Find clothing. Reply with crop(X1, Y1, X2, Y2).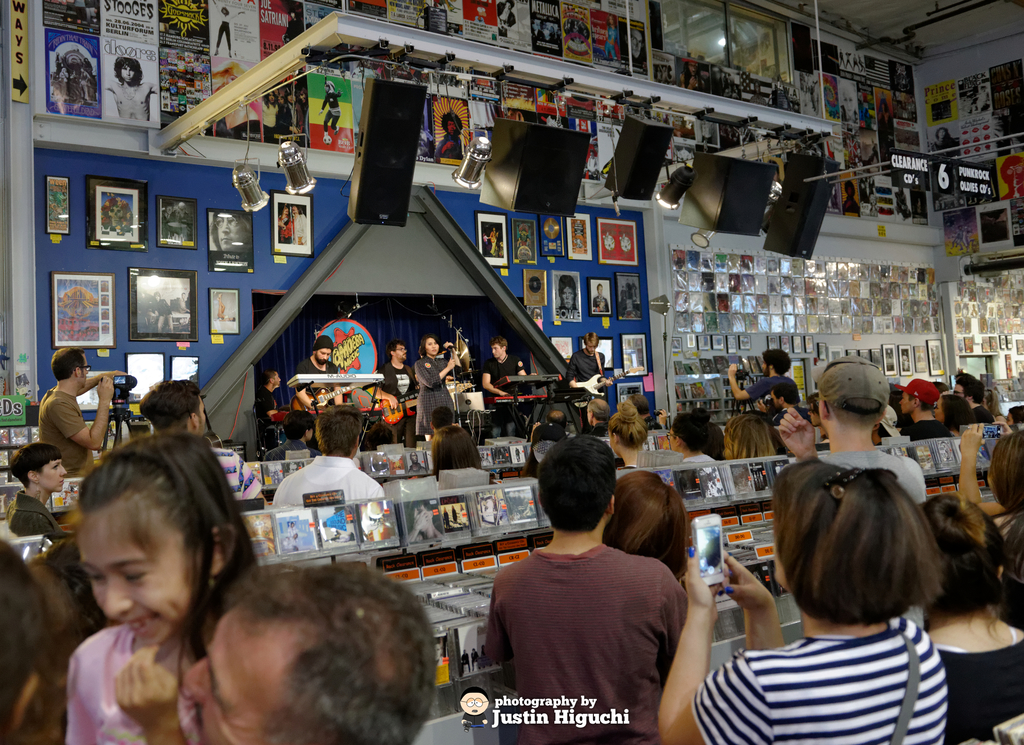
crop(814, 445, 934, 493).
